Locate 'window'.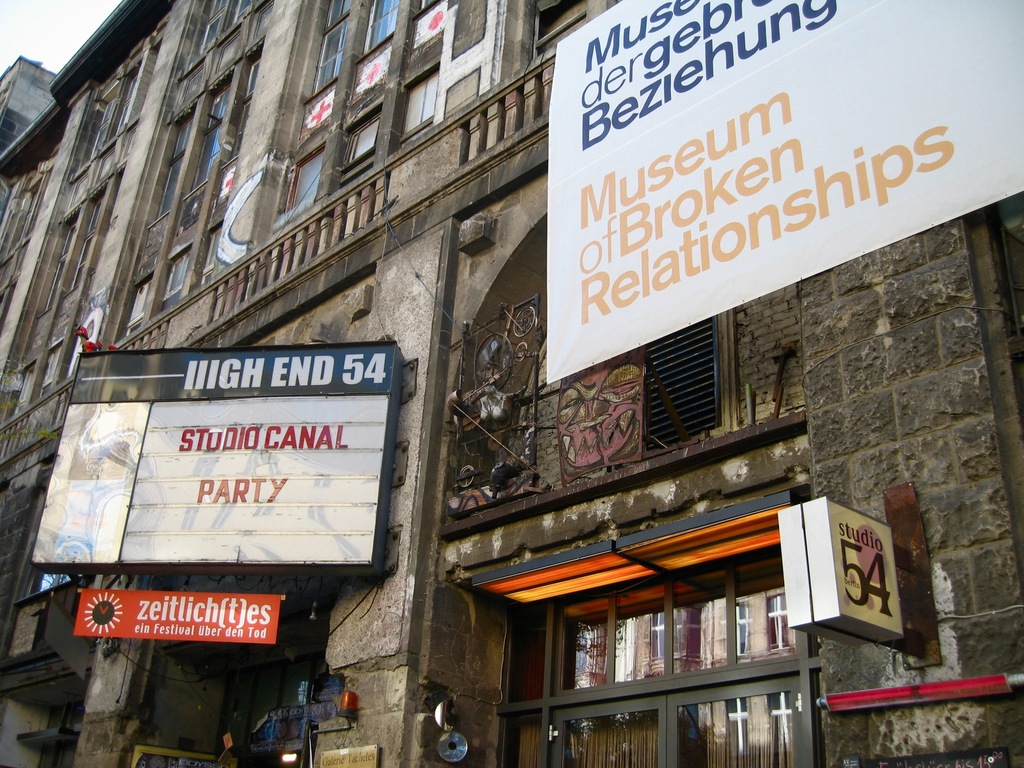
Bounding box: (201,85,234,186).
